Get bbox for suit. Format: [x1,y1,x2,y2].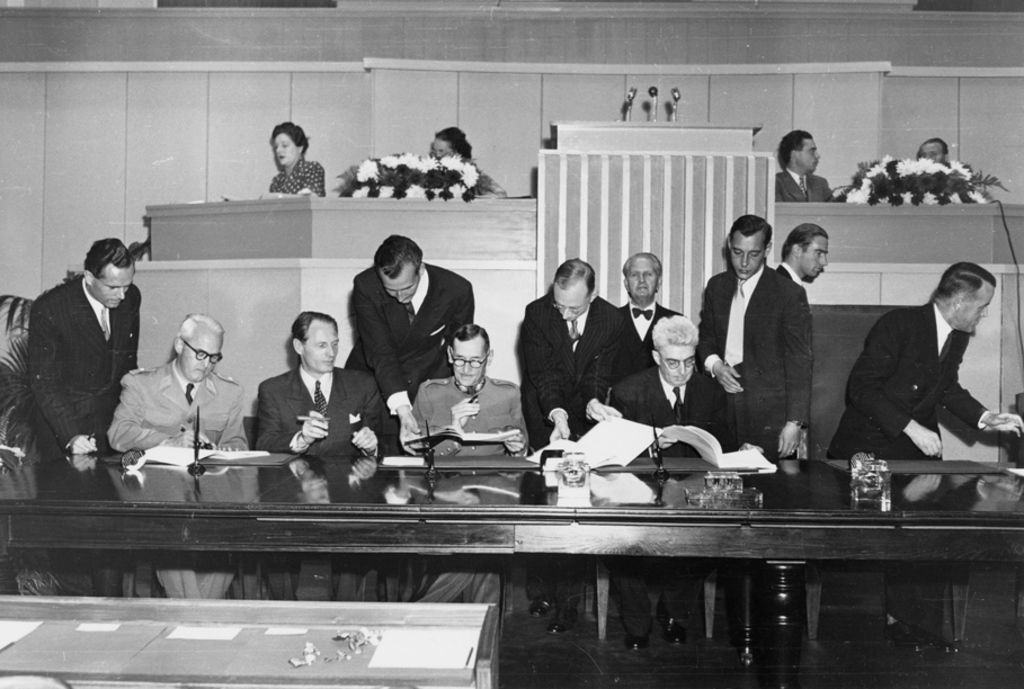
[625,365,721,623].
